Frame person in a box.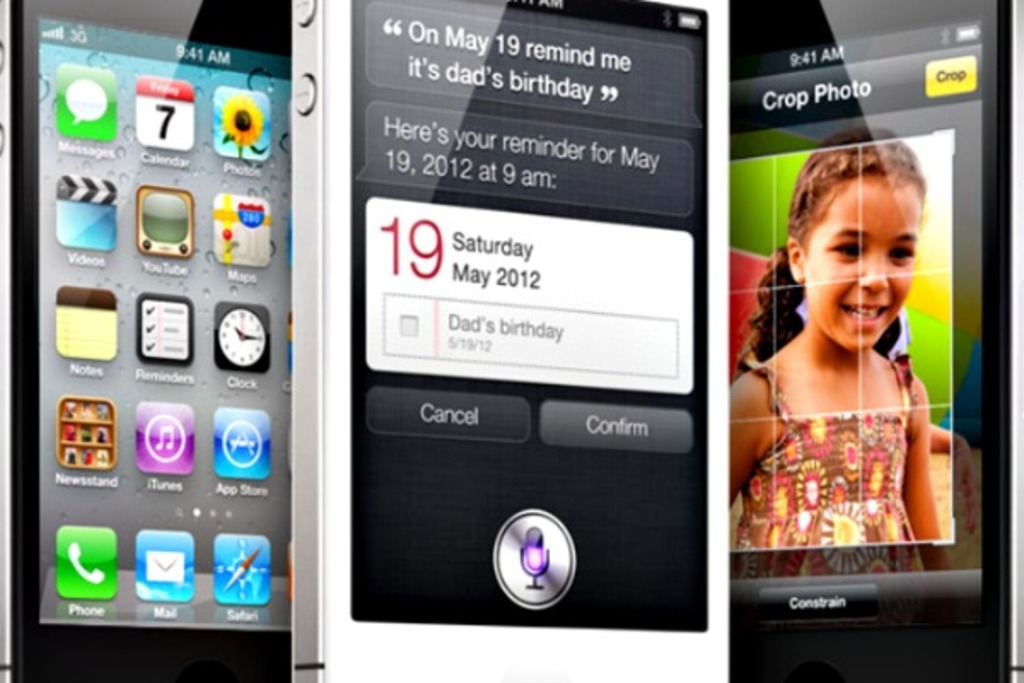
crop(741, 150, 961, 603).
